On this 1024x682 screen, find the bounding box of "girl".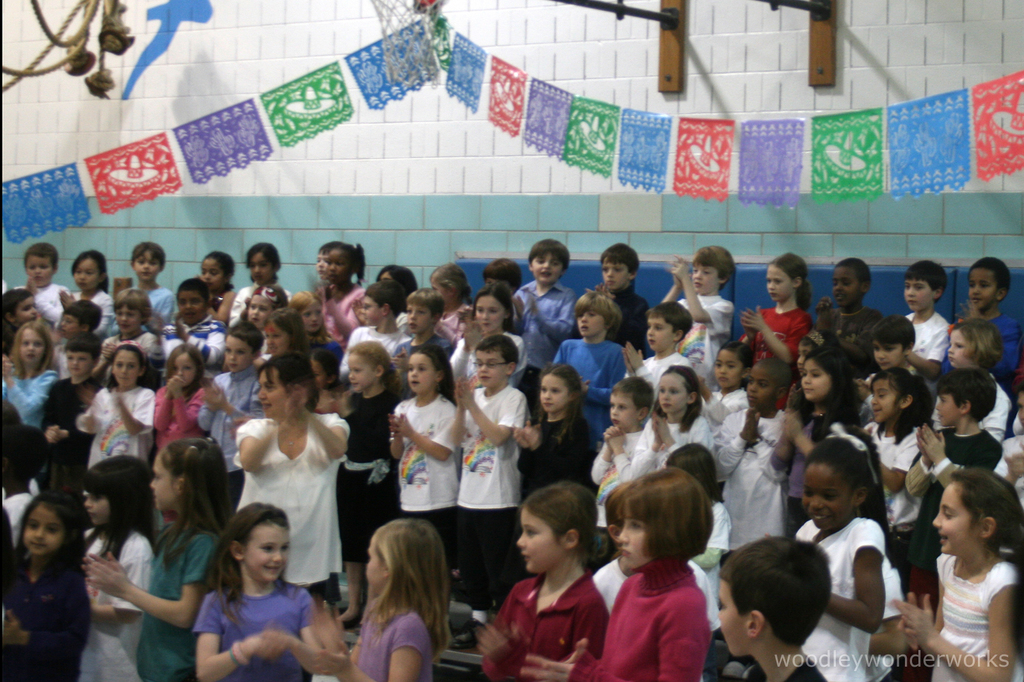
Bounding box: l=384, t=342, r=461, b=599.
